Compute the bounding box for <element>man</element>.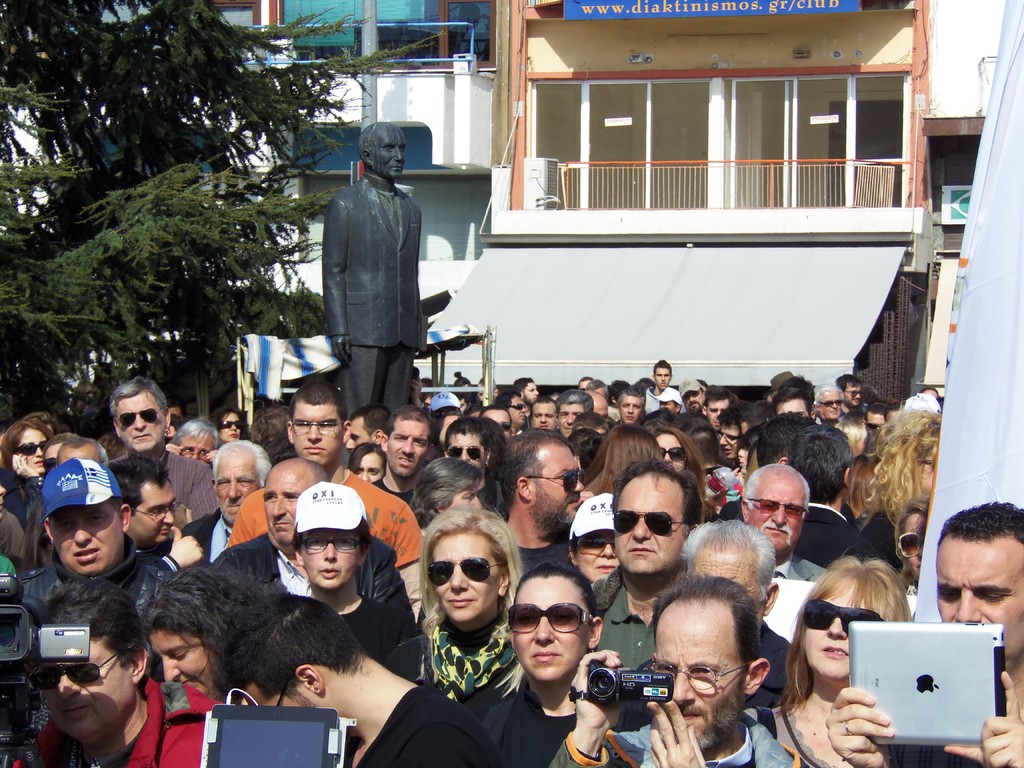
rect(531, 399, 563, 436).
